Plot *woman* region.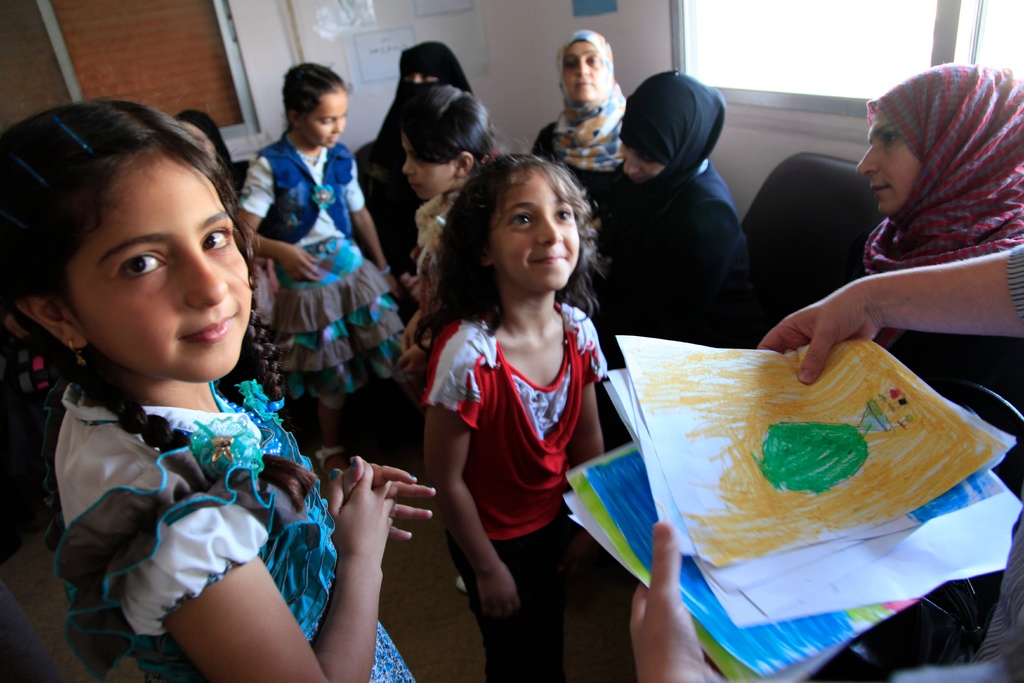
Plotted at detection(531, 28, 627, 200).
